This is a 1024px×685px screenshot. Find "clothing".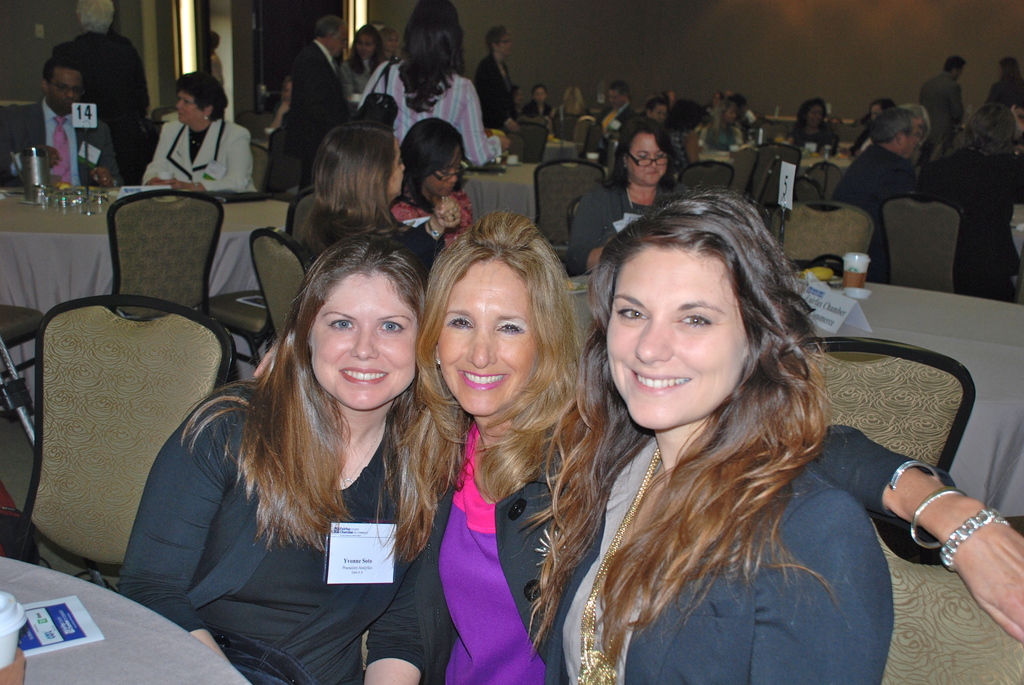
Bounding box: <region>470, 58, 506, 120</region>.
